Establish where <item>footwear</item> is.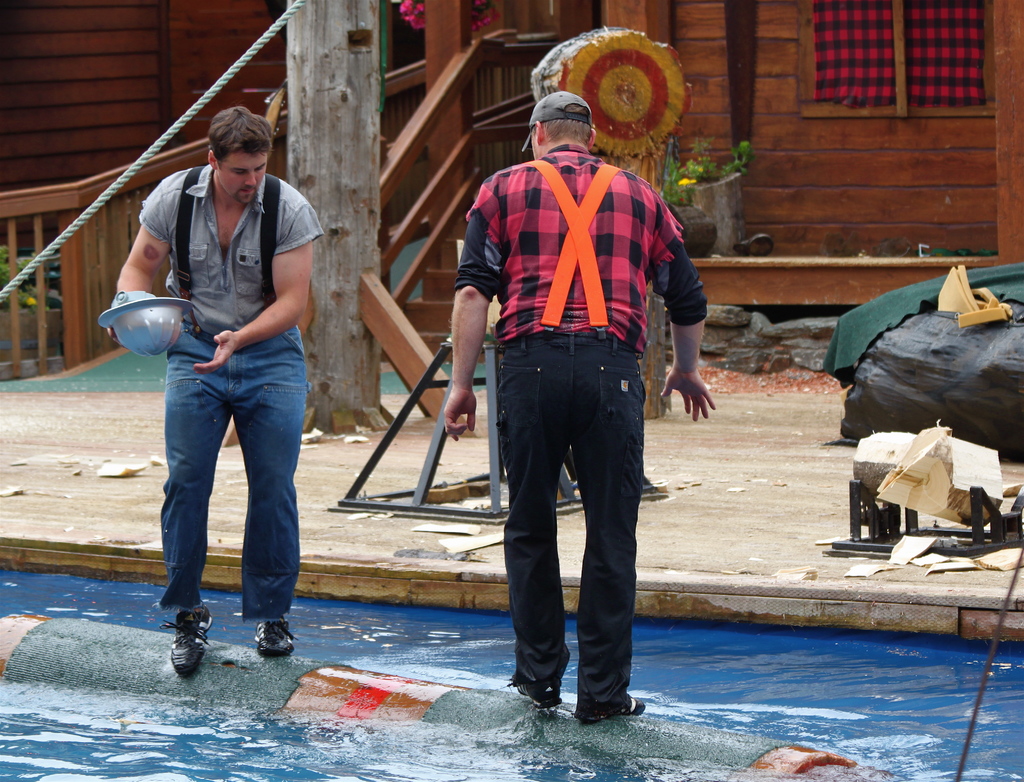
Established at bbox=[506, 674, 569, 713].
